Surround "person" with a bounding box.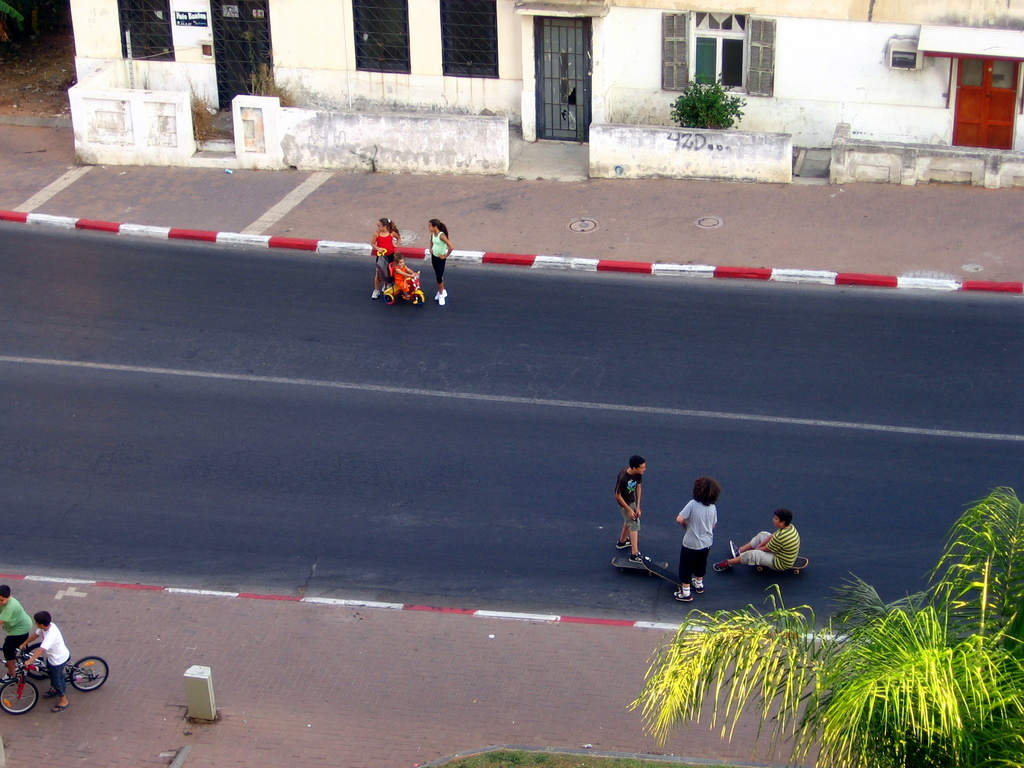
(x1=392, y1=253, x2=416, y2=291).
